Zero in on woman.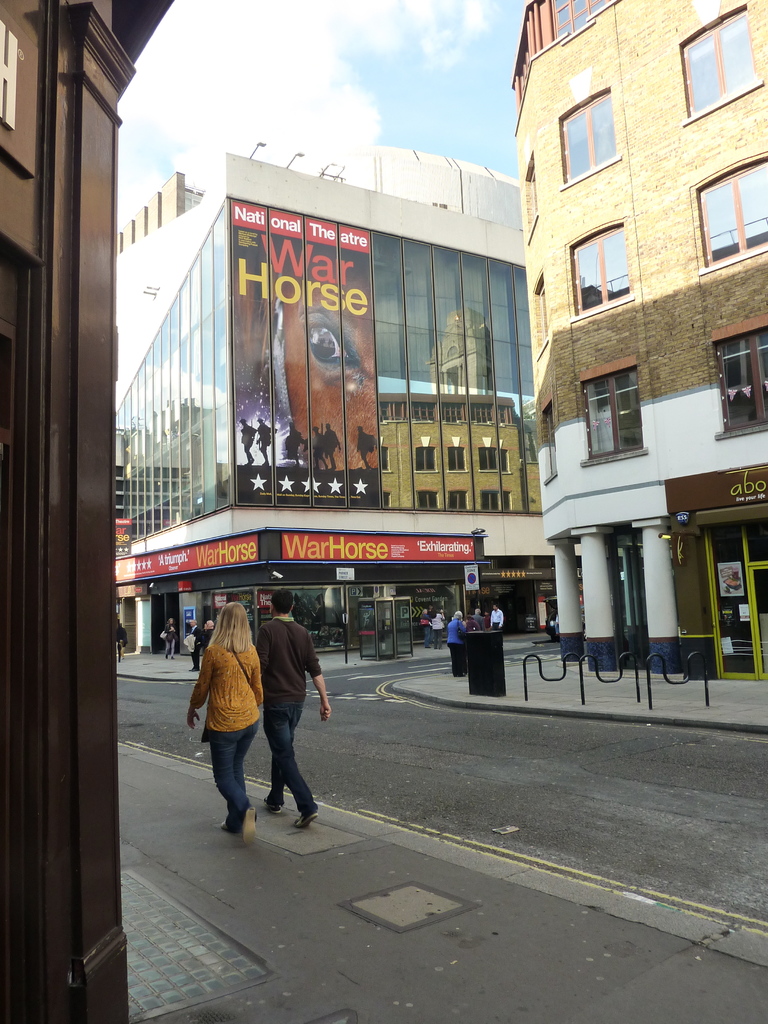
Zeroed in: left=419, top=609, right=433, bottom=649.
